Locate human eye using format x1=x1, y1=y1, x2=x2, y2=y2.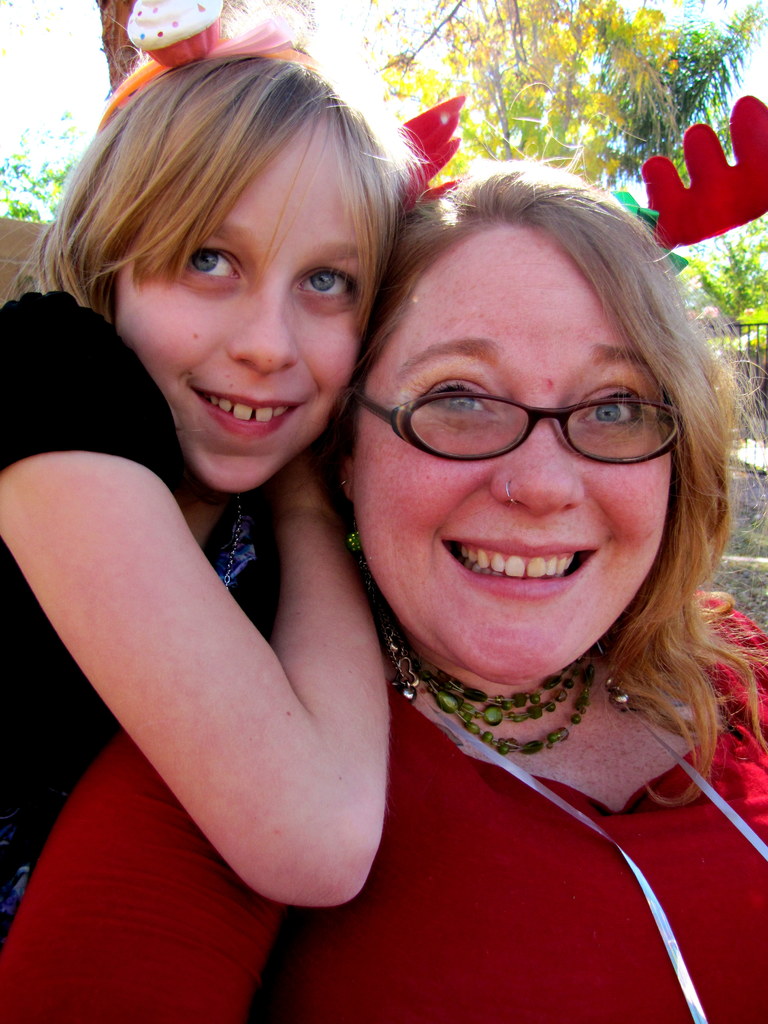
x1=298, y1=258, x2=362, y2=310.
